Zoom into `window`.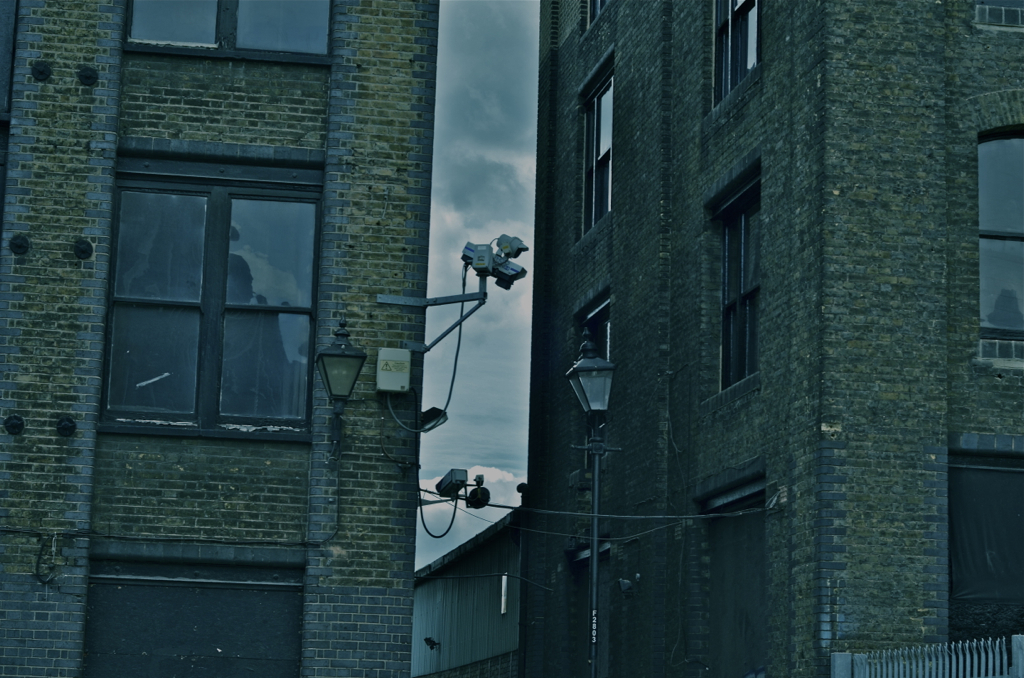
Zoom target: locate(700, 473, 775, 677).
